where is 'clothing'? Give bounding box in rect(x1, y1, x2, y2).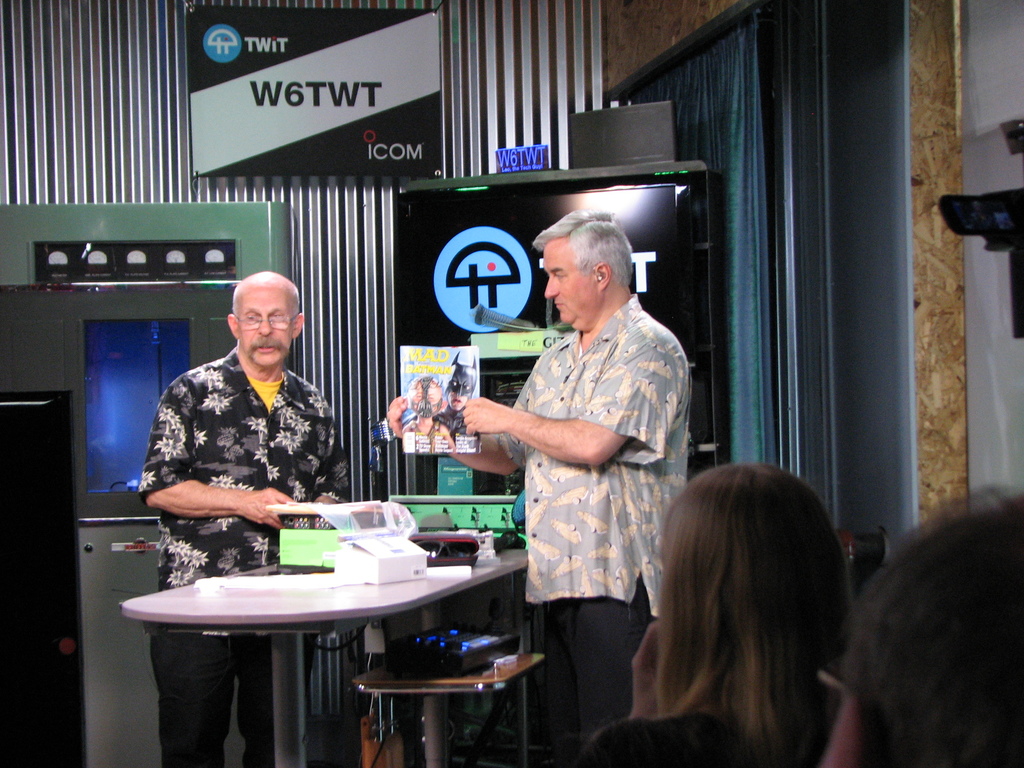
rect(579, 680, 842, 767).
